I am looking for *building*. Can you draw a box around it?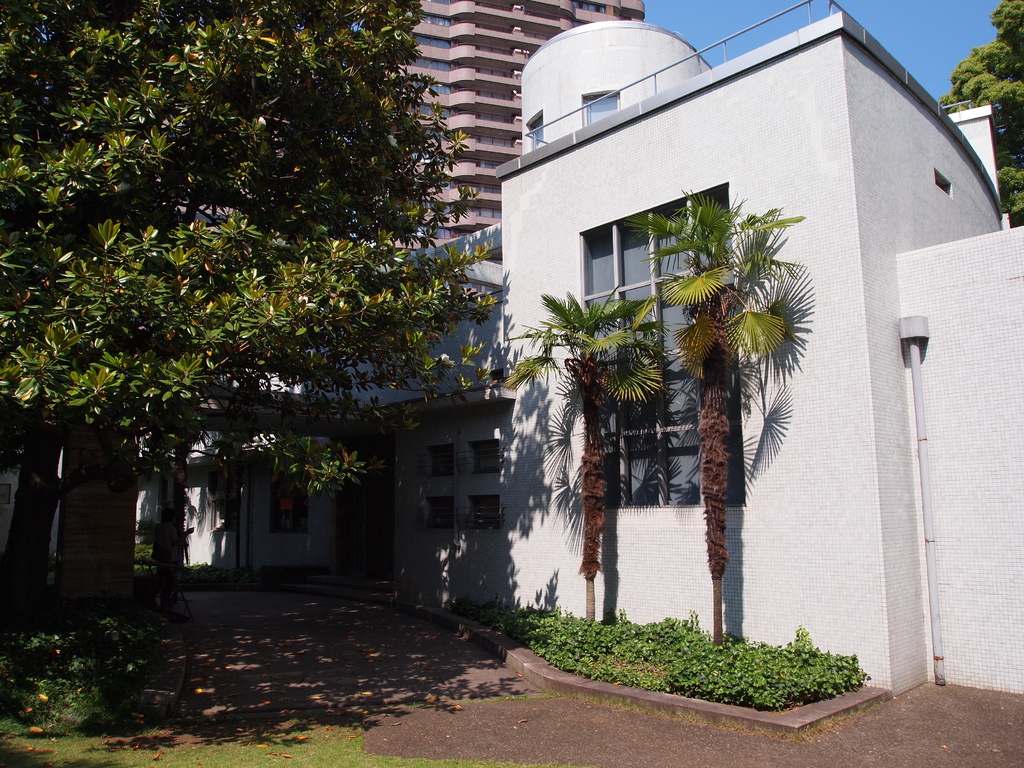
Sure, the bounding box is 0, 0, 1023, 699.
